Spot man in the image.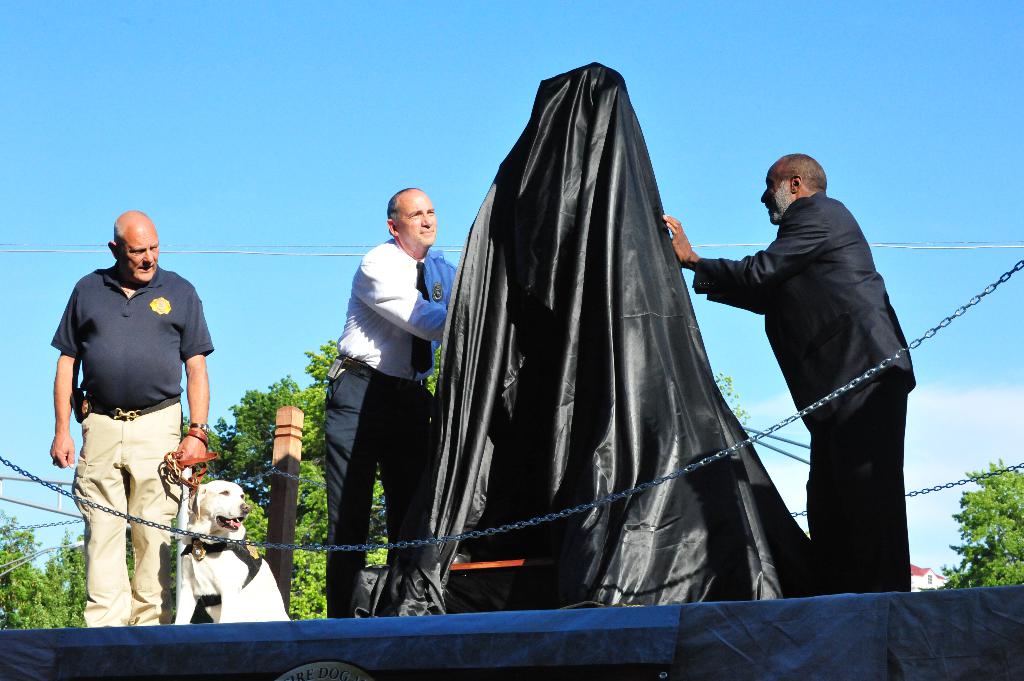
man found at <bbox>52, 195, 221, 641</bbox>.
